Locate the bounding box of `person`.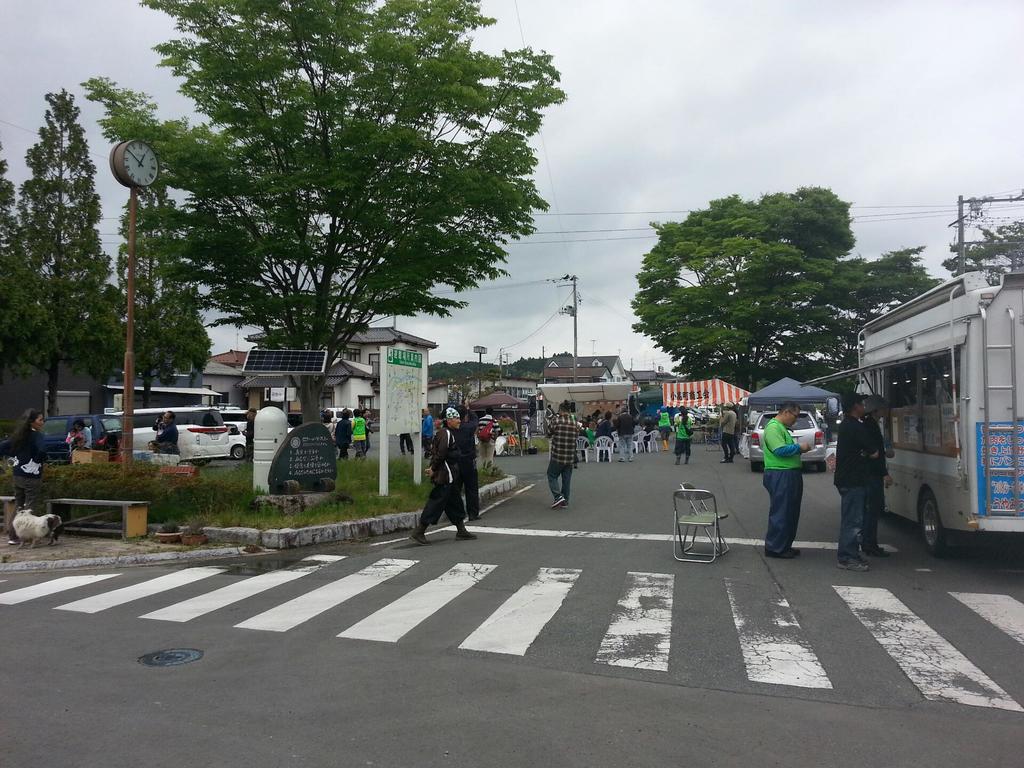
Bounding box: <box>347,406,384,446</box>.
